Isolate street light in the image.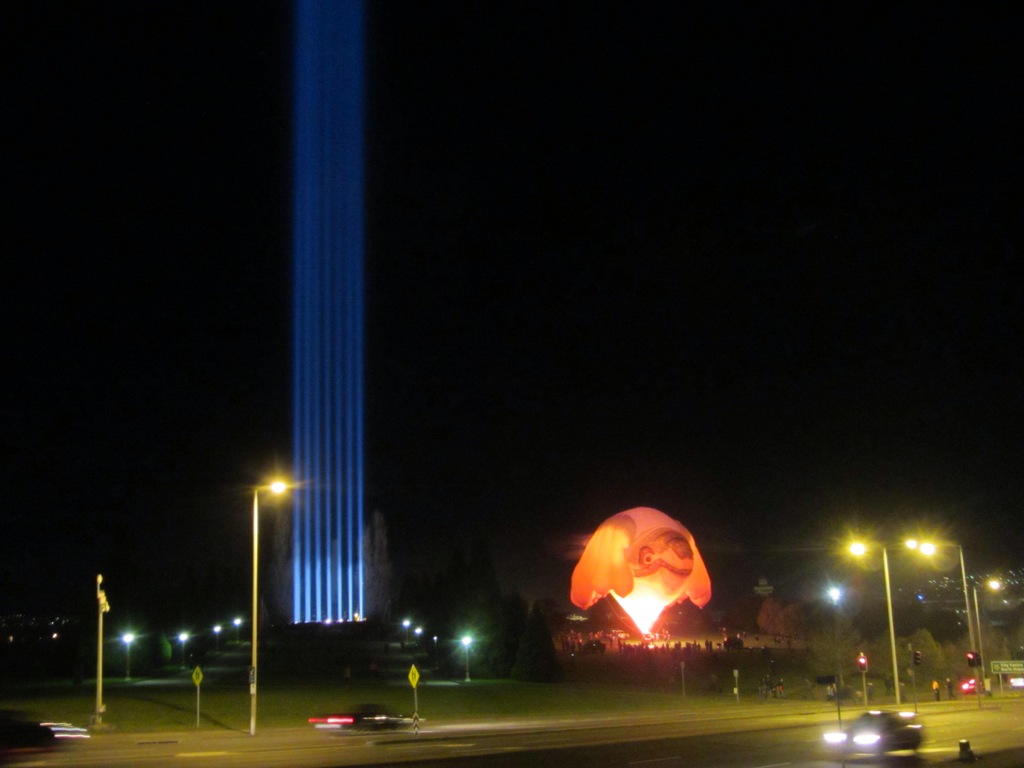
Isolated region: [left=964, top=575, right=1005, bottom=680].
